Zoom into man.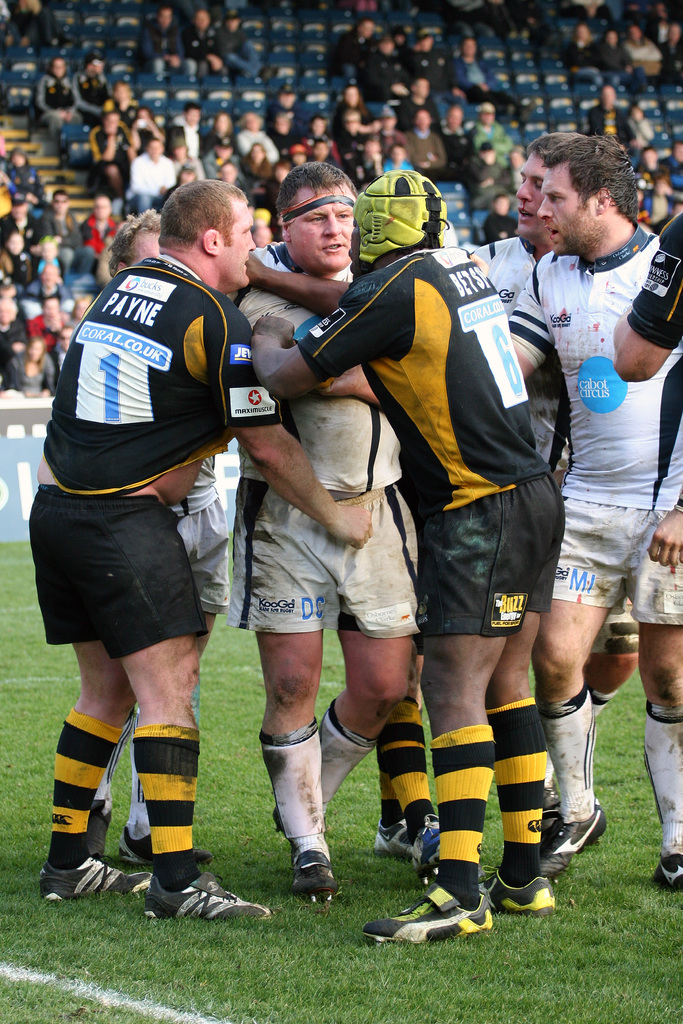
Zoom target: left=438, top=104, right=472, bottom=188.
